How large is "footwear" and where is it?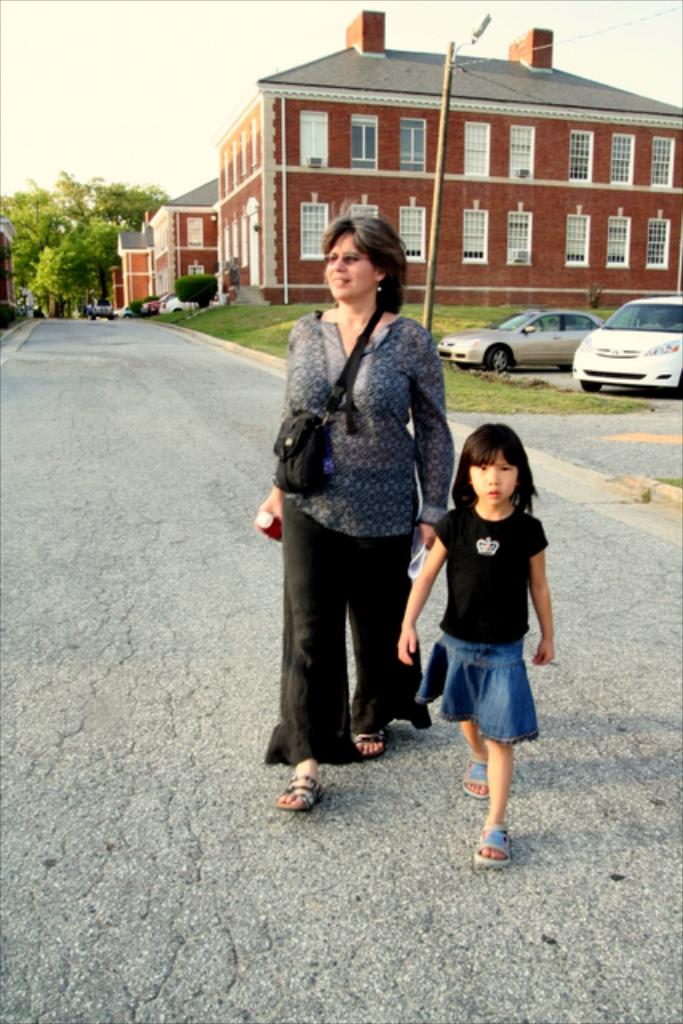
Bounding box: 473,816,513,862.
